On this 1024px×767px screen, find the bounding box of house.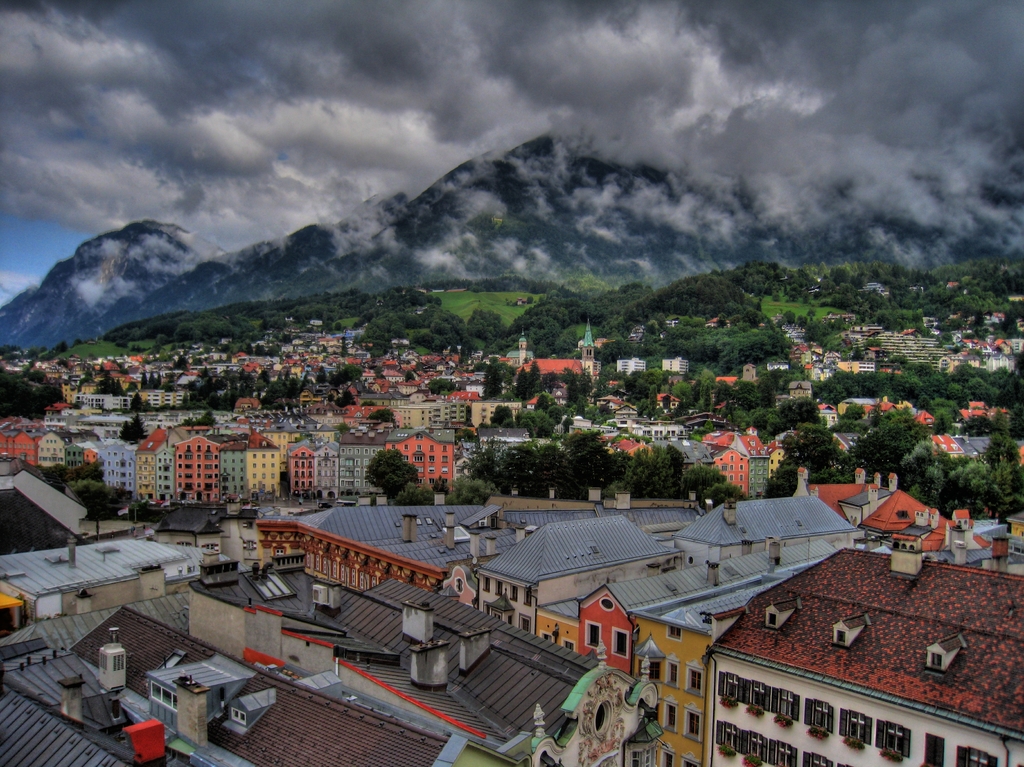
Bounding box: 189, 376, 215, 403.
